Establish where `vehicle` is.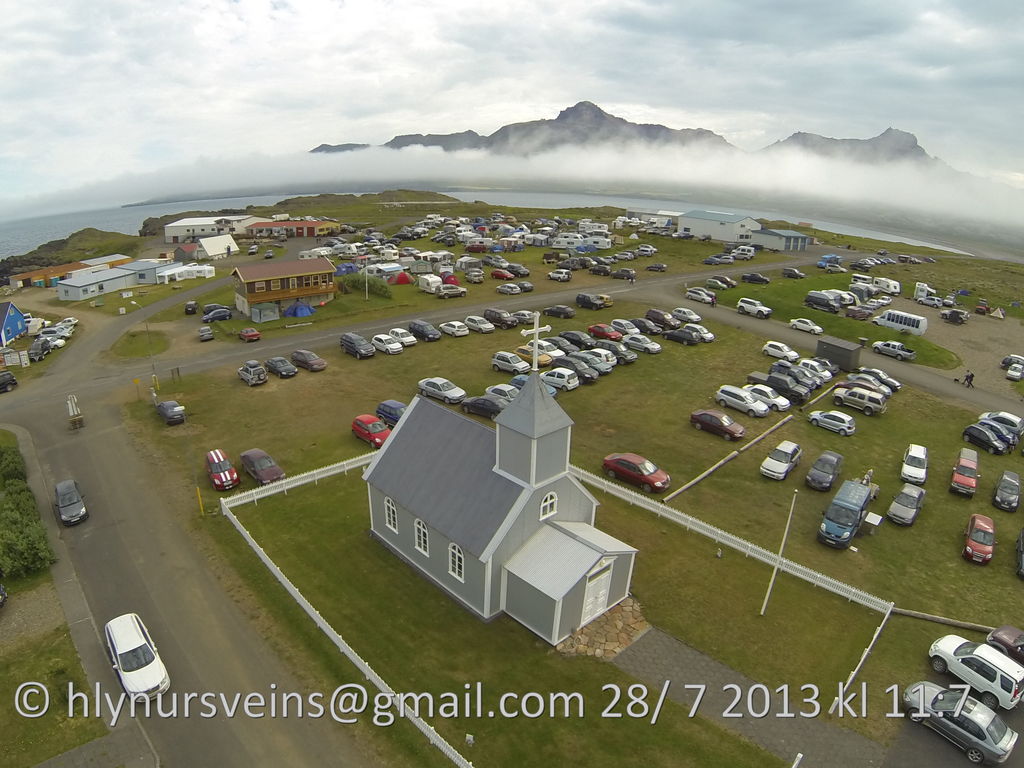
Established at <region>943, 292, 957, 307</region>.
